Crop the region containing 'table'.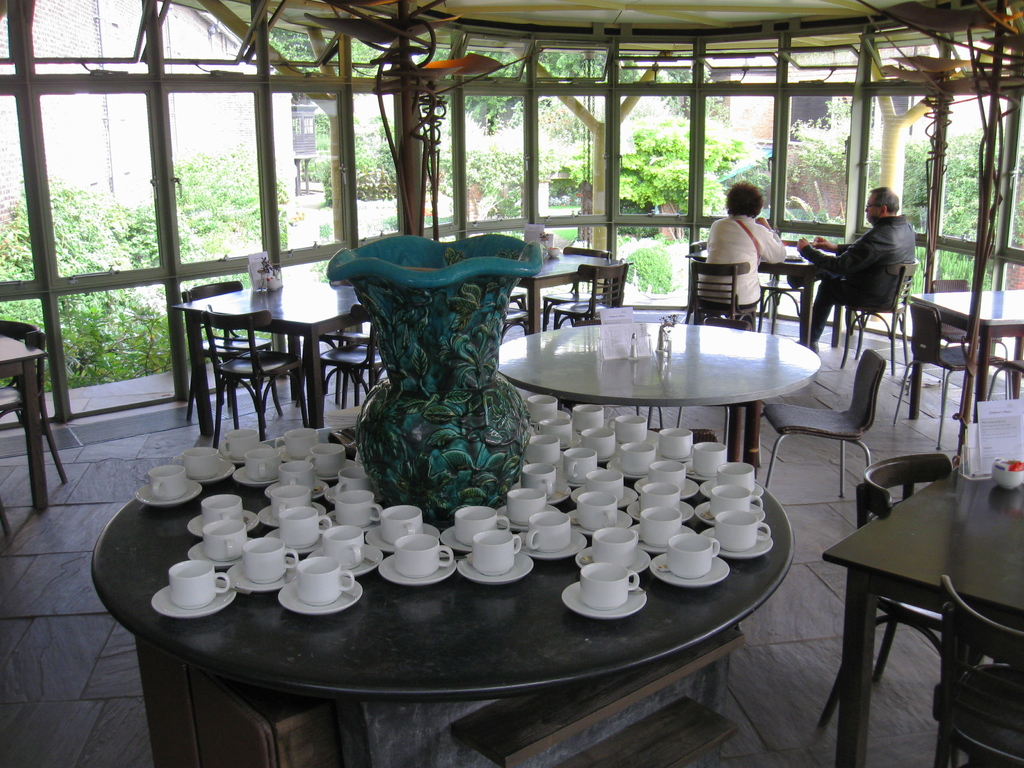
Crop region: l=170, t=285, r=371, b=437.
